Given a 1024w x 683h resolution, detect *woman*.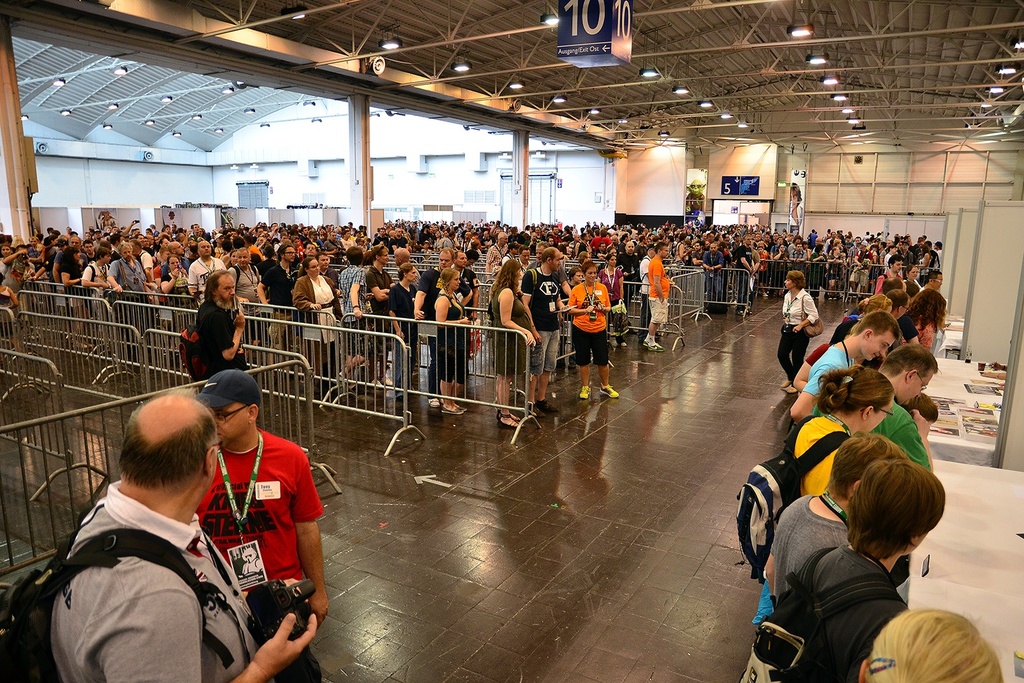
bbox=(295, 258, 343, 391).
